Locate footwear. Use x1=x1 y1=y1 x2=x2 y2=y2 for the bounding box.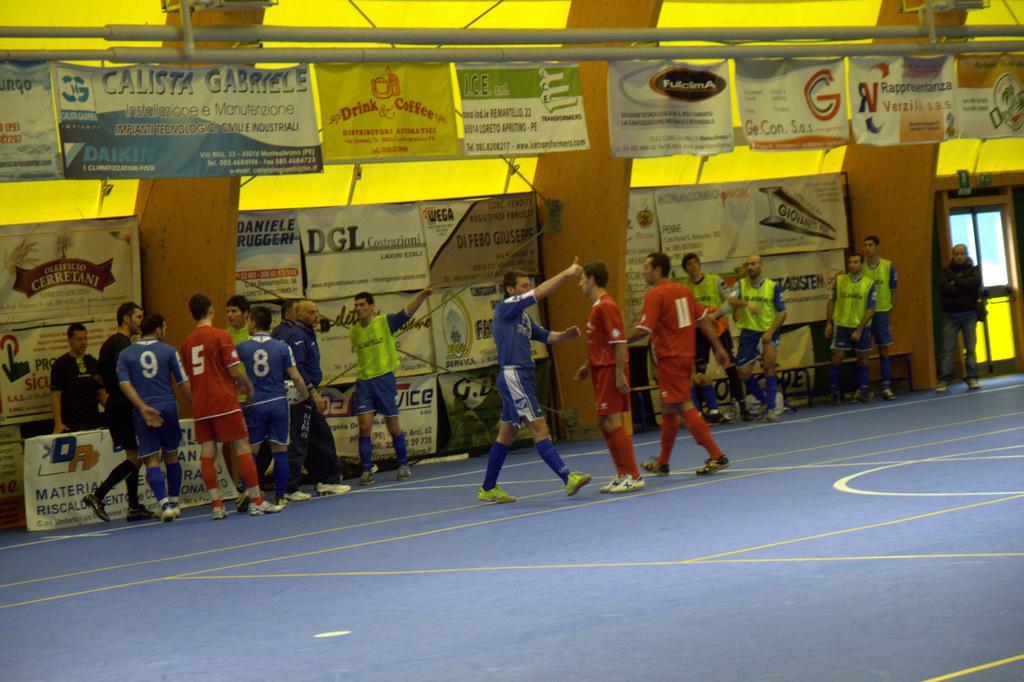
x1=284 y1=491 x2=311 y2=500.
